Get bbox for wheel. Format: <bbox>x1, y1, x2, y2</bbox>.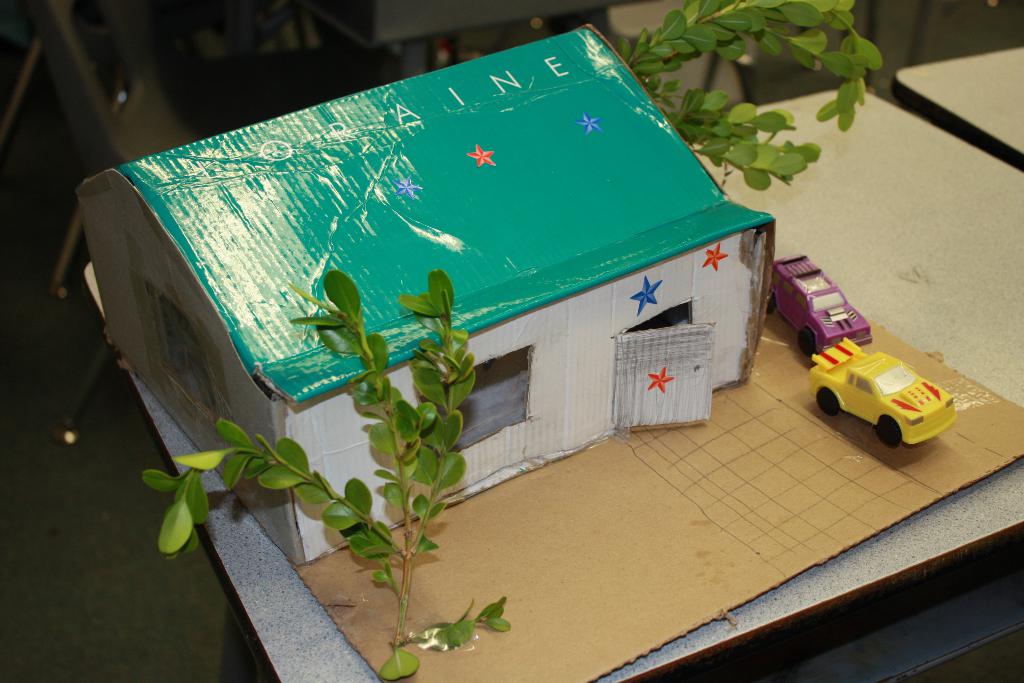
<bbox>801, 329, 817, 363</bbox>.
